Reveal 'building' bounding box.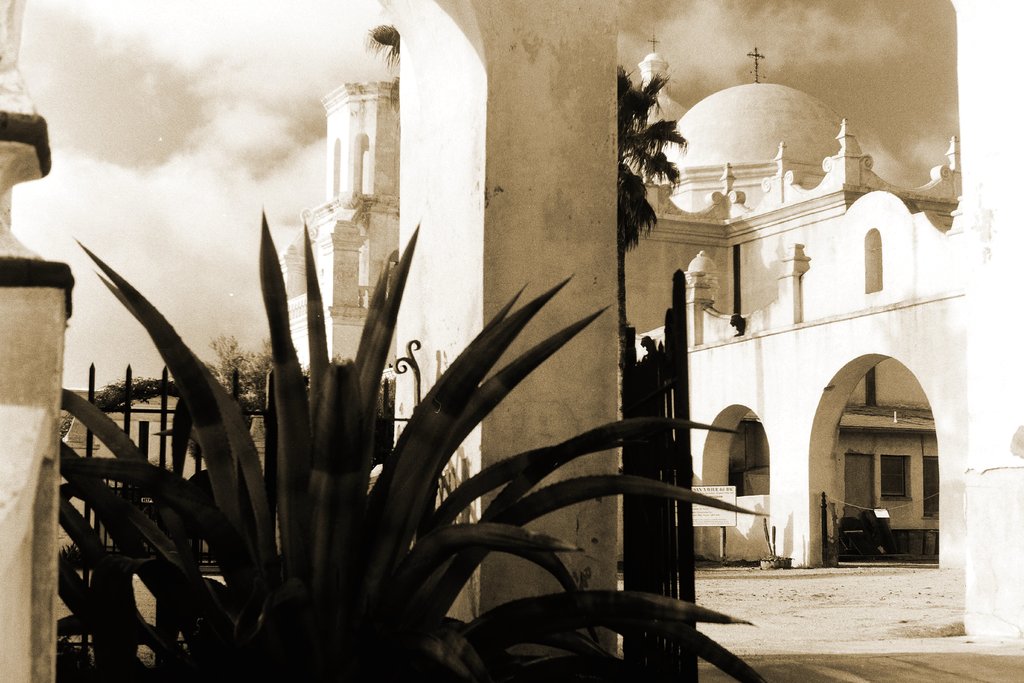
Revealed: left=275, top=24, right=971, bottom=572.
